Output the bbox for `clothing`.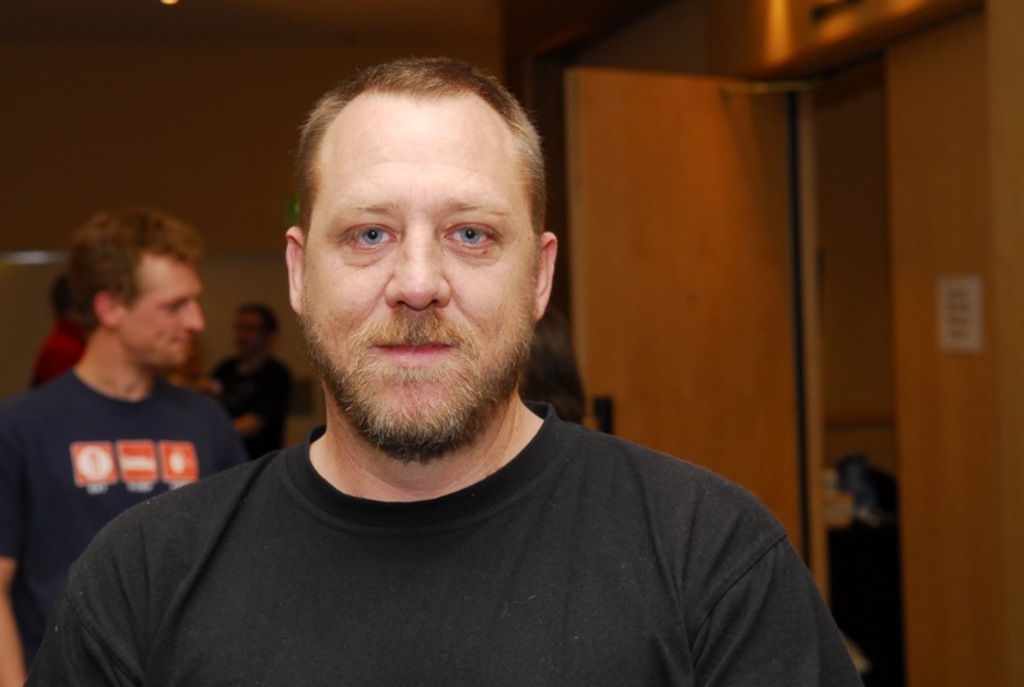
Rect(212, 351, 293, 458).
